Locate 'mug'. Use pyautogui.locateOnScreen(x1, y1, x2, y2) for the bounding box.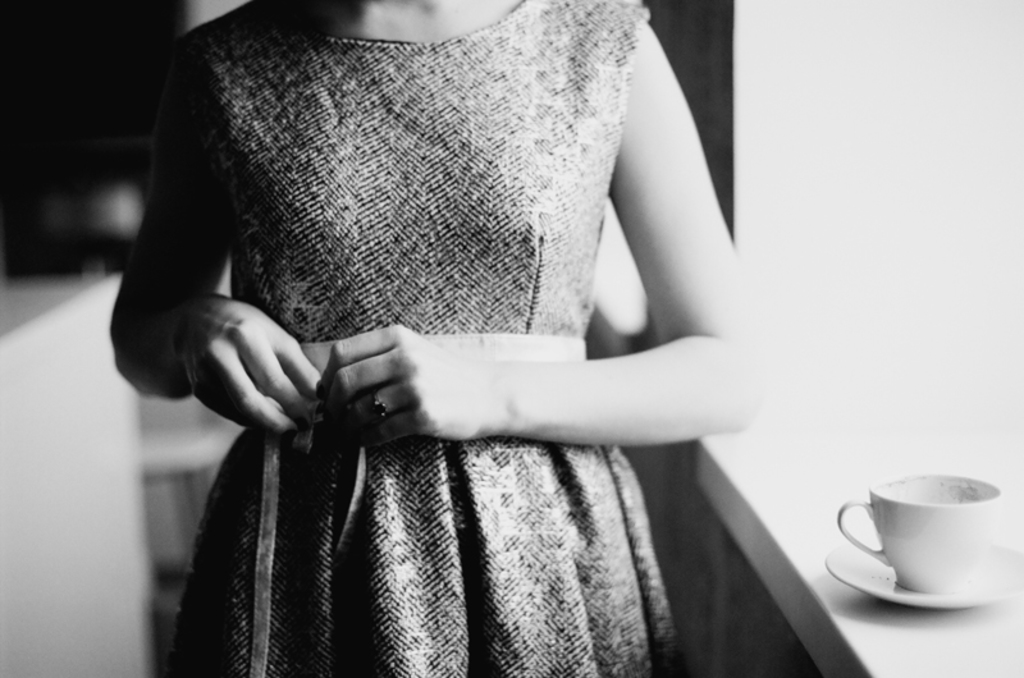
pyautogui.locateOnScreen(837, 472, 1000, 596).
